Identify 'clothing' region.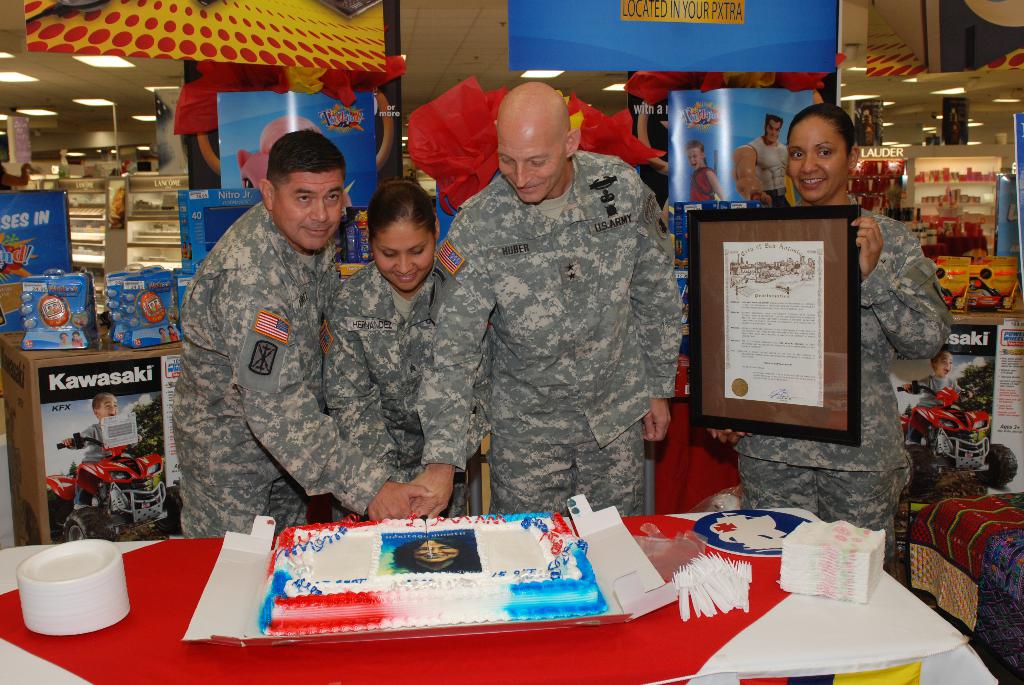
Region: BBox(723, 212, 956, 572).
